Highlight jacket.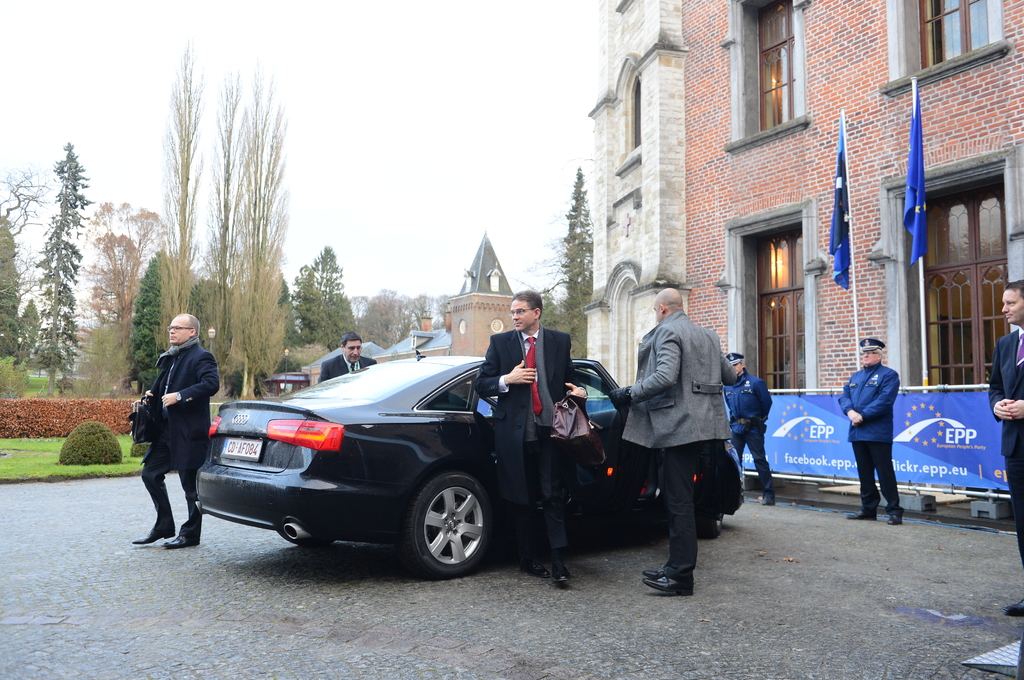
Highlighted region: (x1=476, y1=324, x2=585, y2=503).
